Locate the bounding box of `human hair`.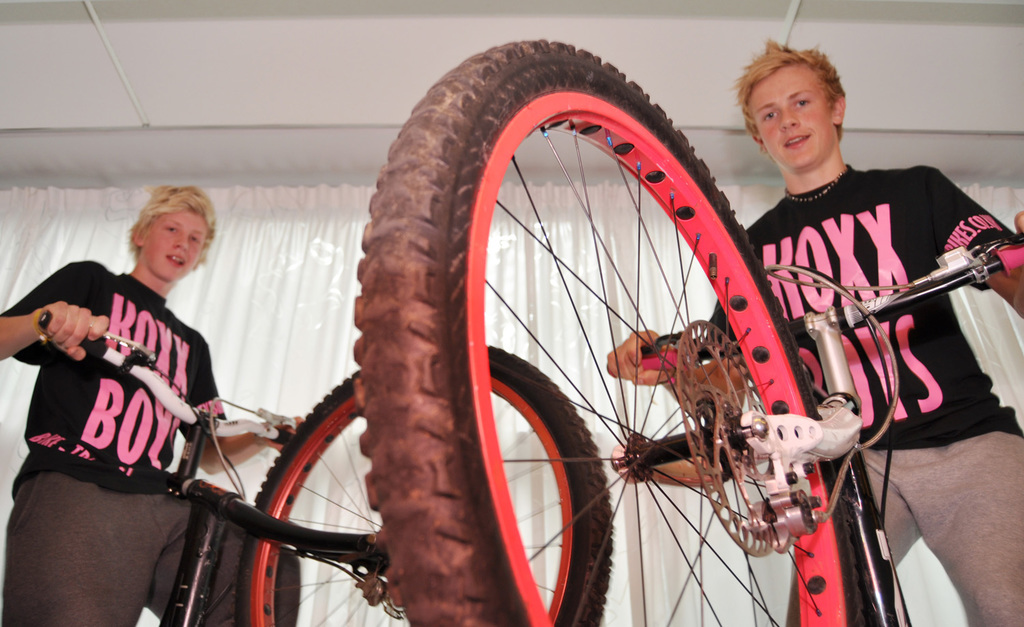
Bounding box: 122, 182, 217, 268.
